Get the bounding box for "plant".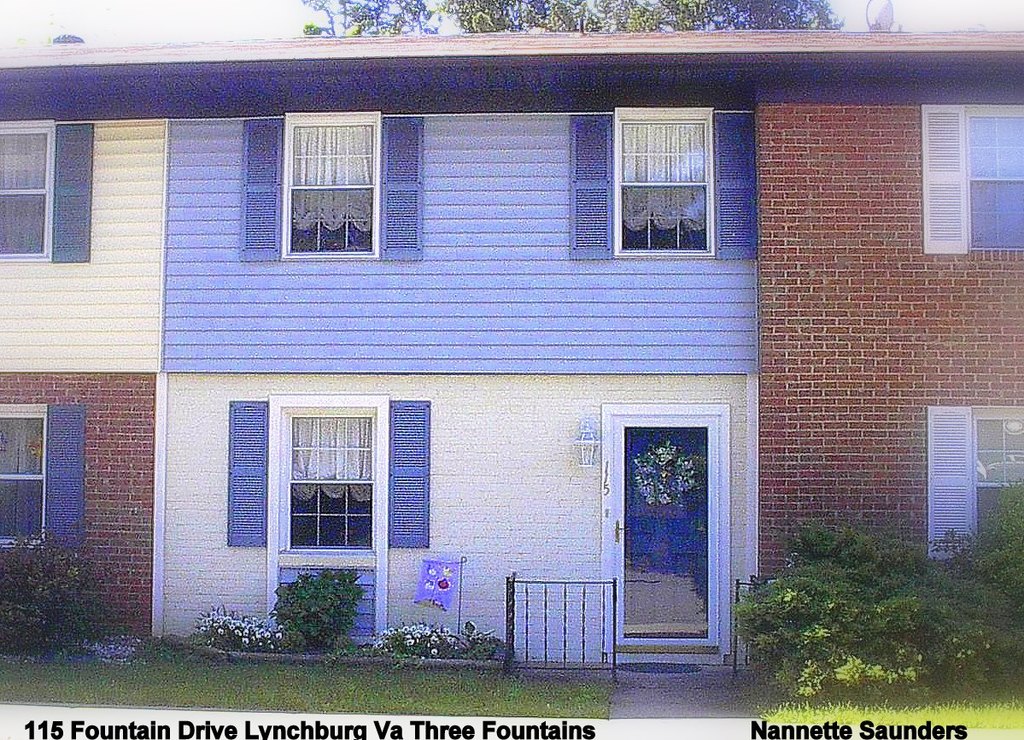
<region>0, 529, 121, 664</region>.
